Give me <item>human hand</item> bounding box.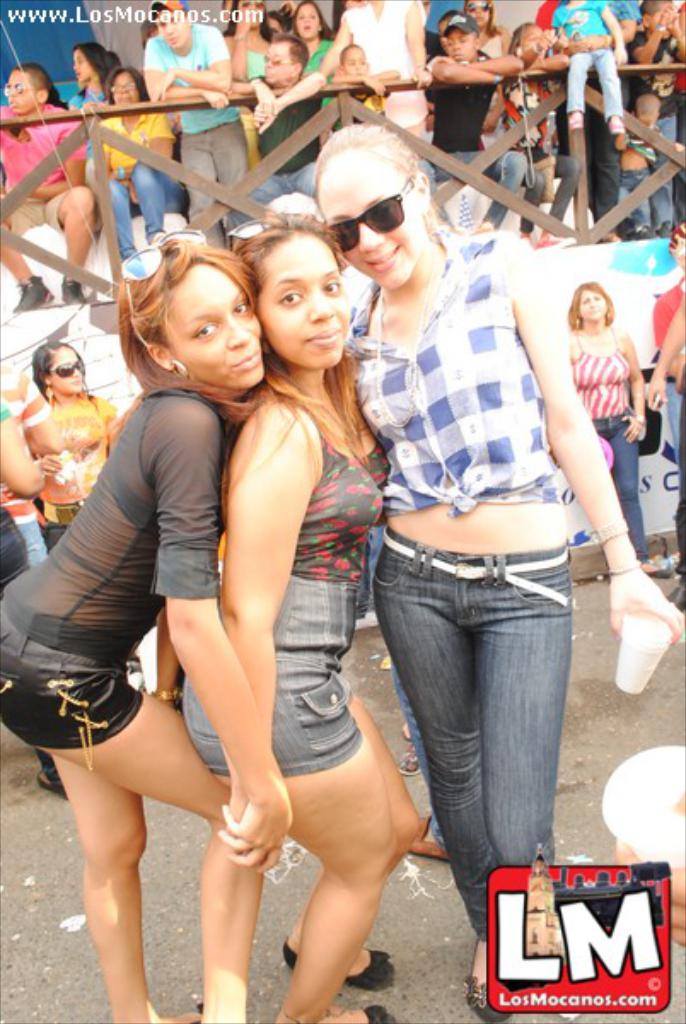
[625,415,643,447].
